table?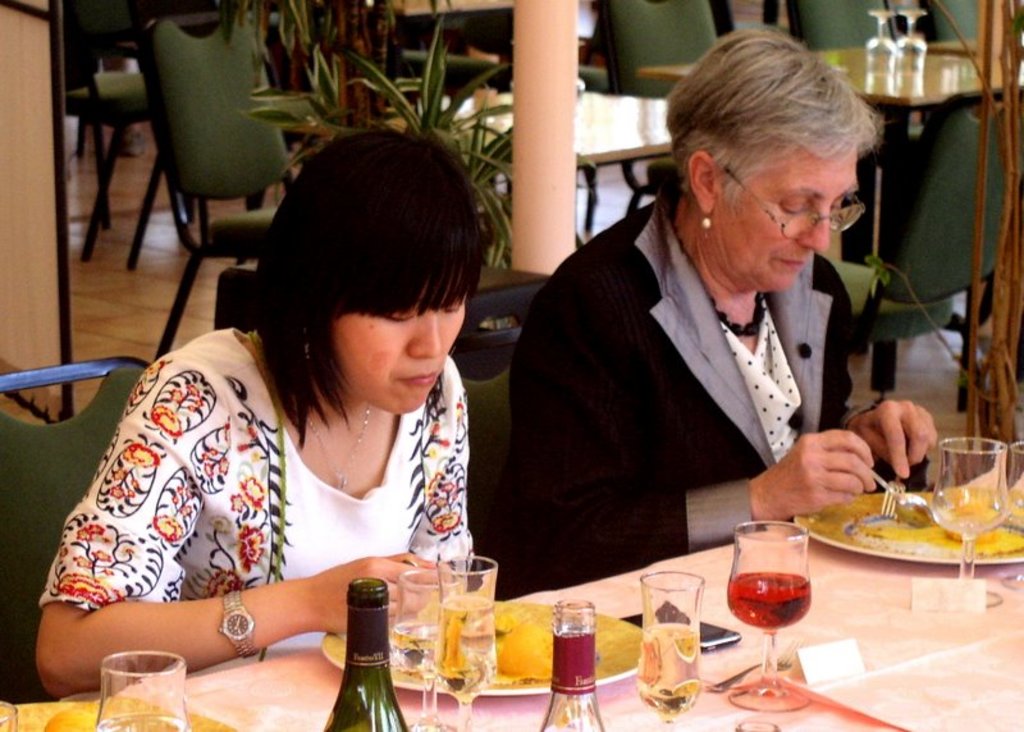
locate(0, 518, 1023, 731)
